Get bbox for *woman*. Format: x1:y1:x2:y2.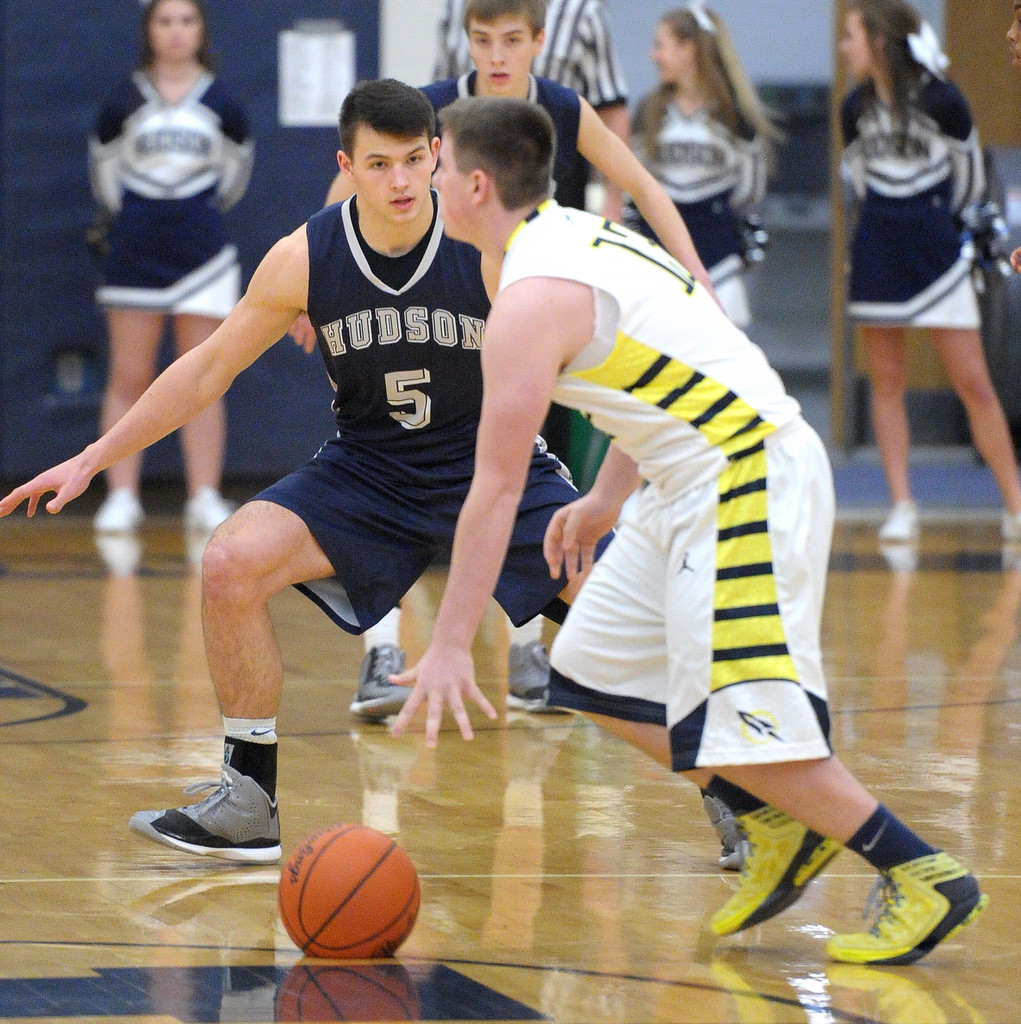
623:1:776:331.
